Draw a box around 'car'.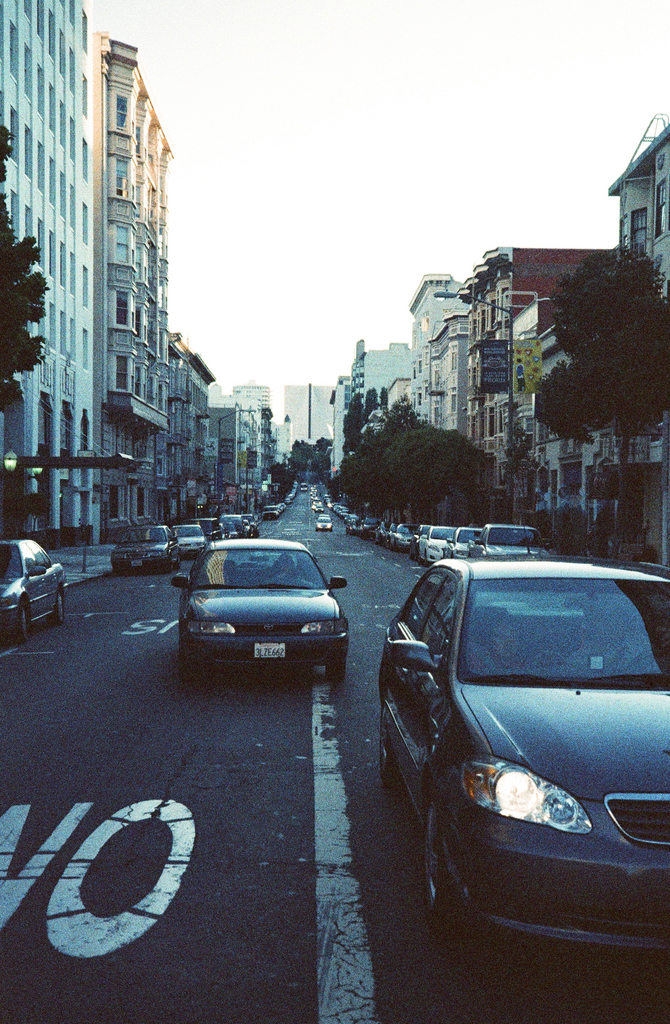
left=0, top=532, right=74, bottom=644.
